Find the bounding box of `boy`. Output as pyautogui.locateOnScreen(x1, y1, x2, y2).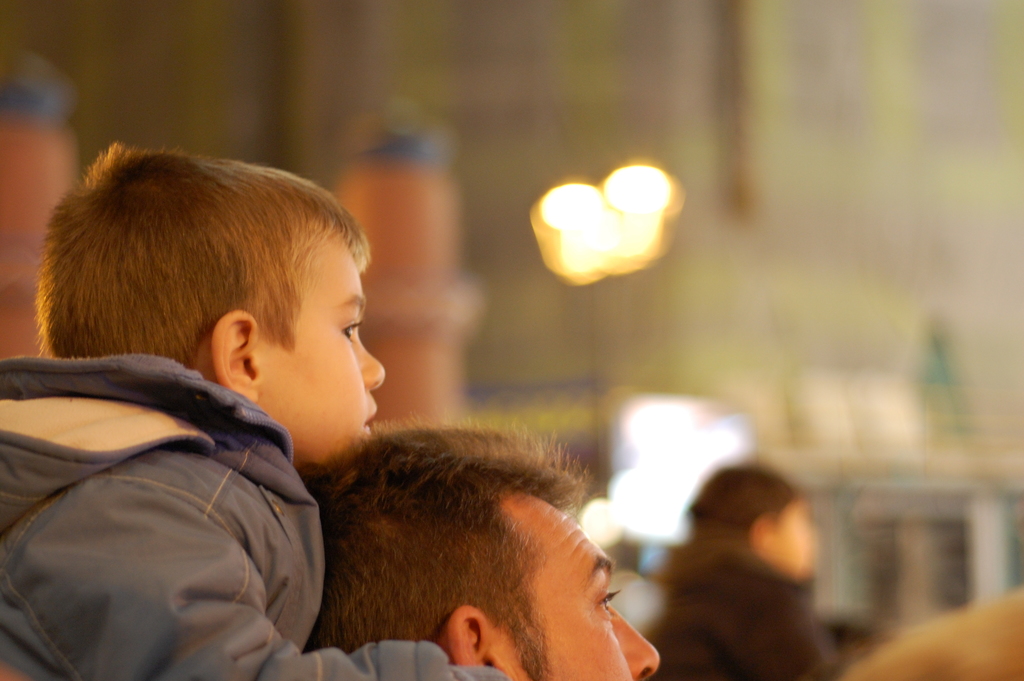
pyautogui.locateOnScreen(0, 142, 525, 680).
